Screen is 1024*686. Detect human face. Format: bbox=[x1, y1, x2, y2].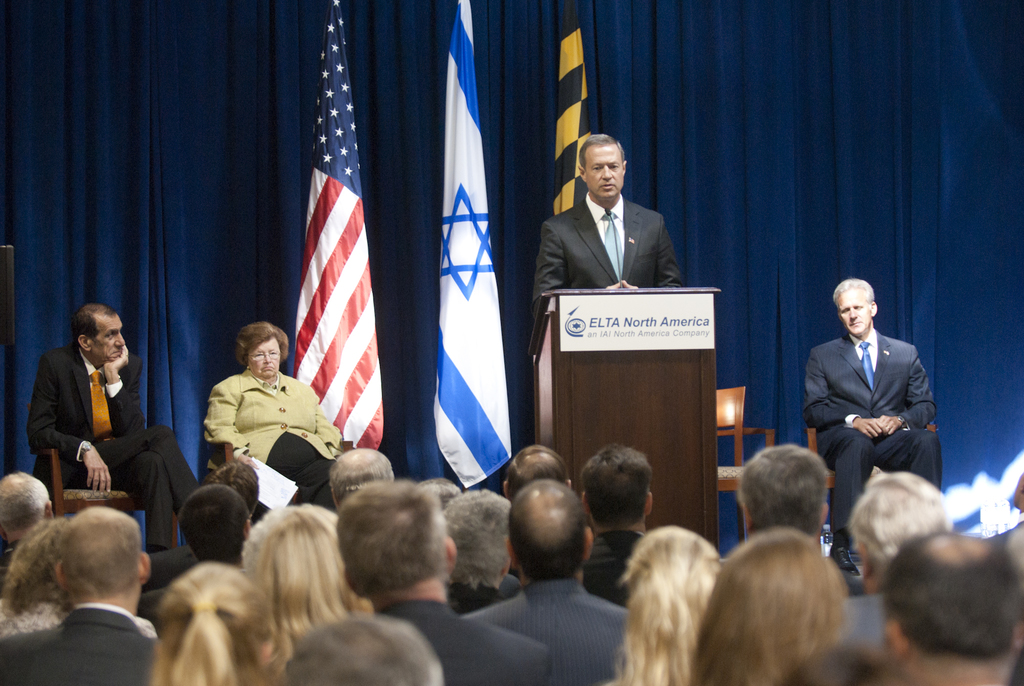
bbox=[246, 337, 280, 377].
